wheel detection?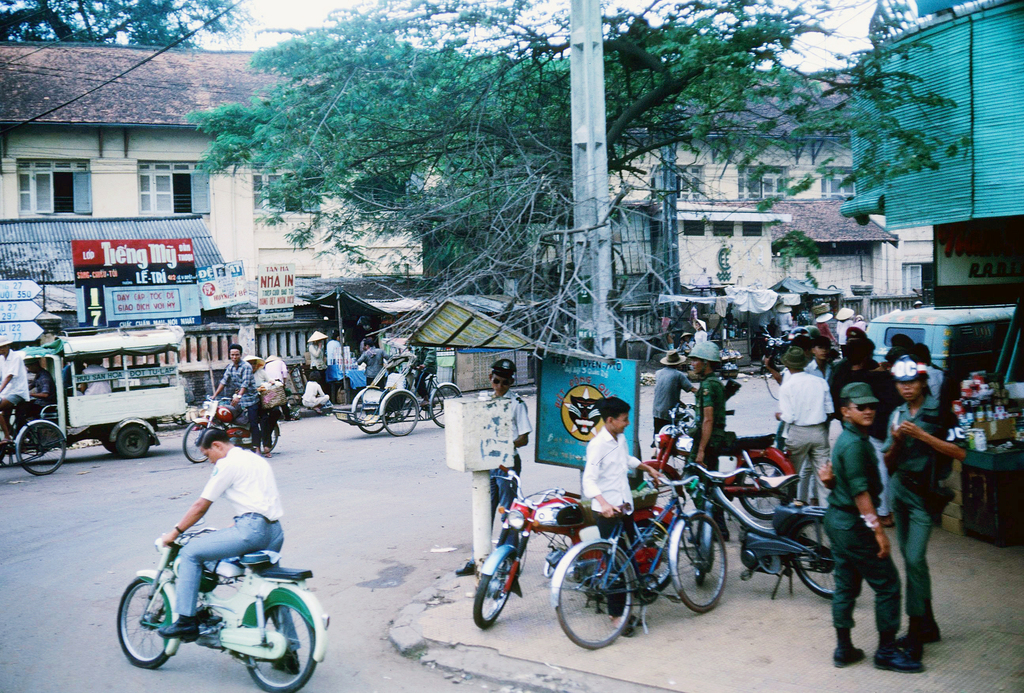
[x1=180, y1=421, x2=209, y2=462]
